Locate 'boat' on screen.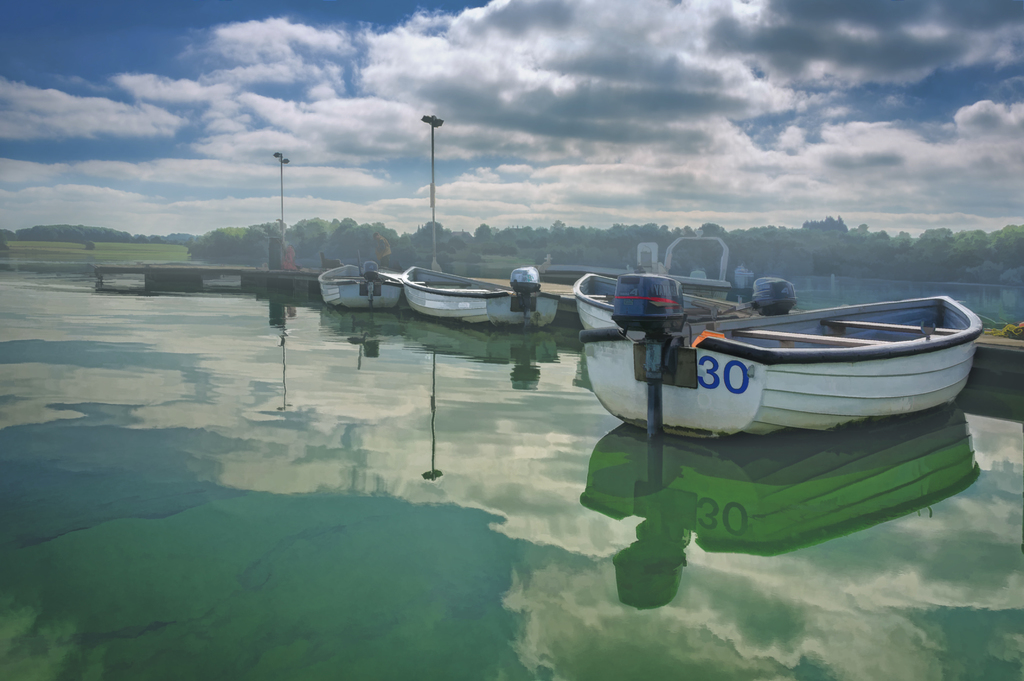
On screen at crop(401, 267, 565, 322).
